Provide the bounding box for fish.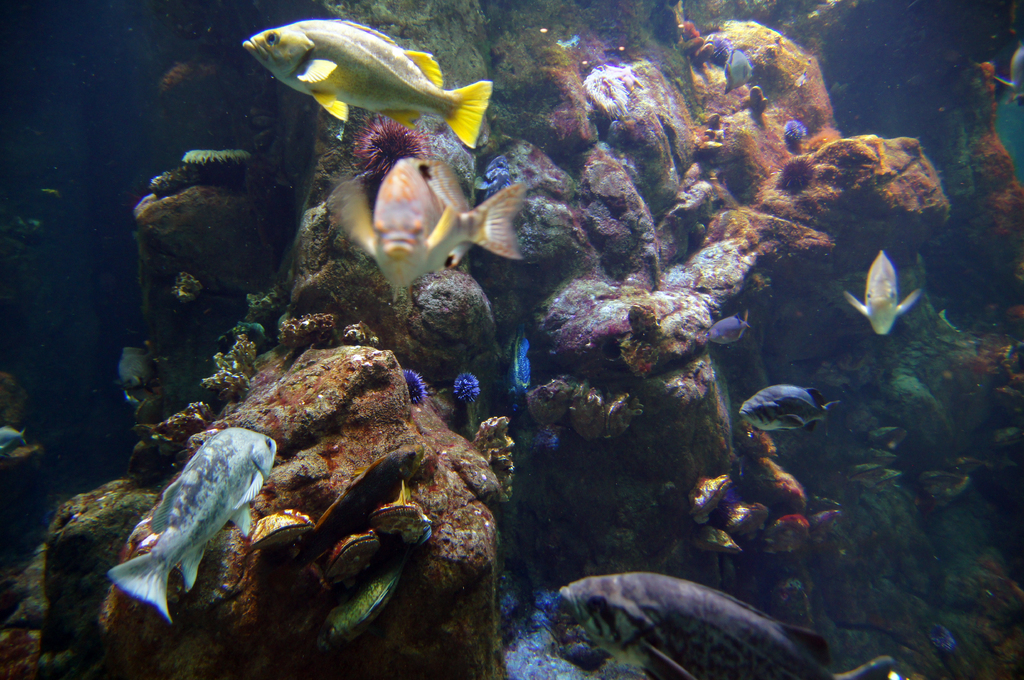
[513, 333, 535, 397].
